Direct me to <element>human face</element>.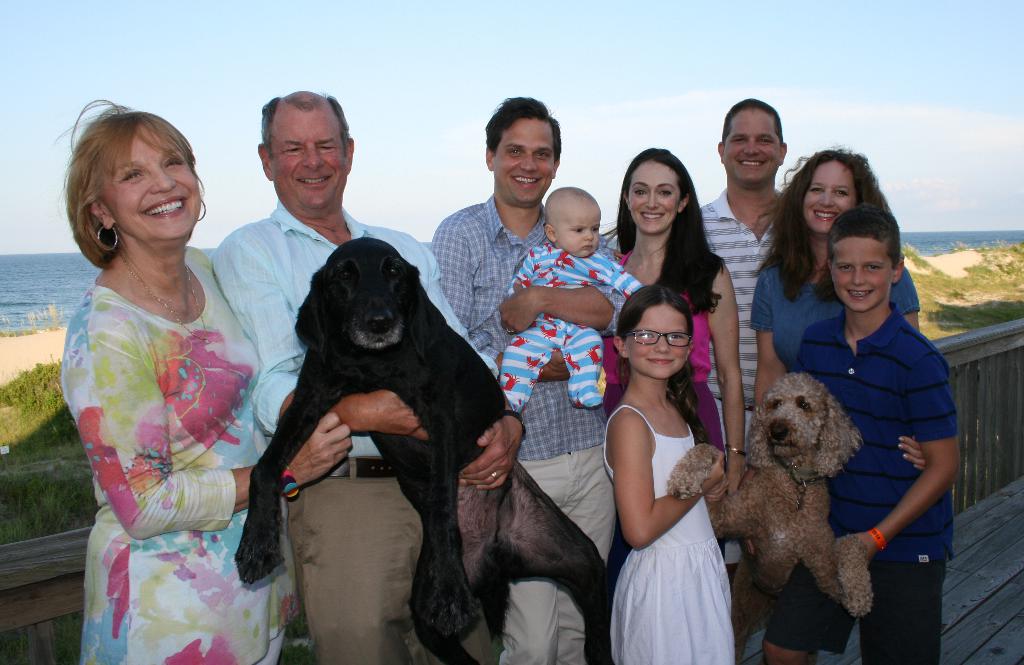
Direction: [left=830, top=235, right=893, bottom=311].
